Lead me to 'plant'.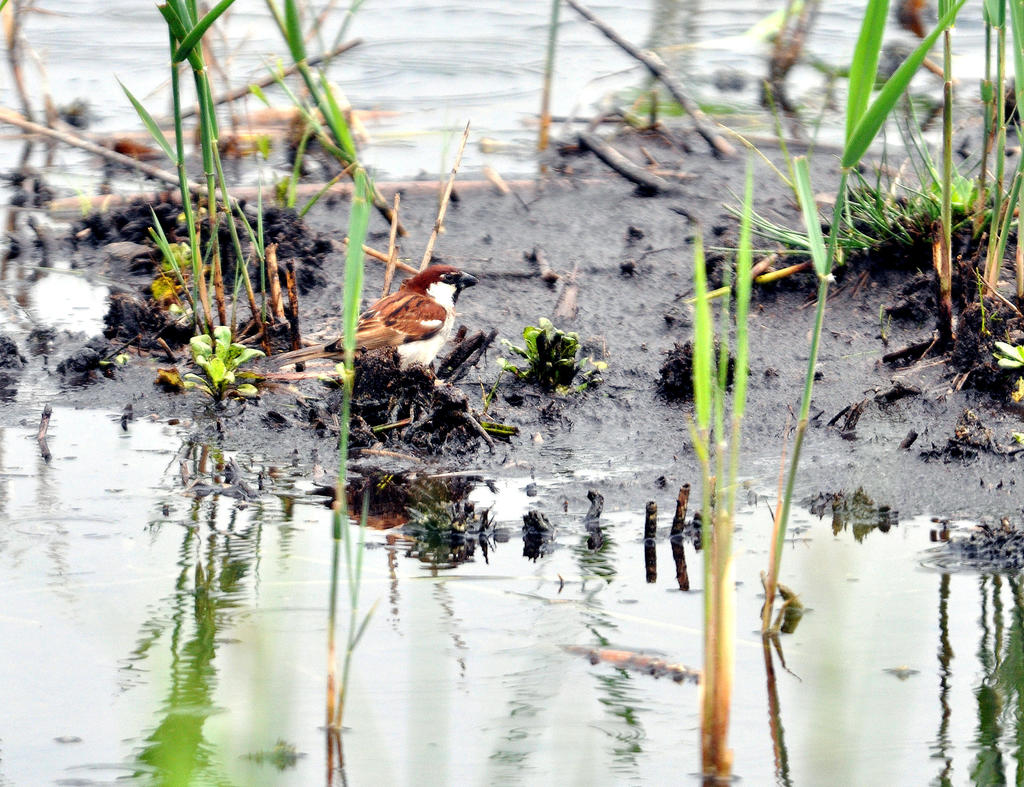
Lead to bbox=[989, 339, 1023, 374].
